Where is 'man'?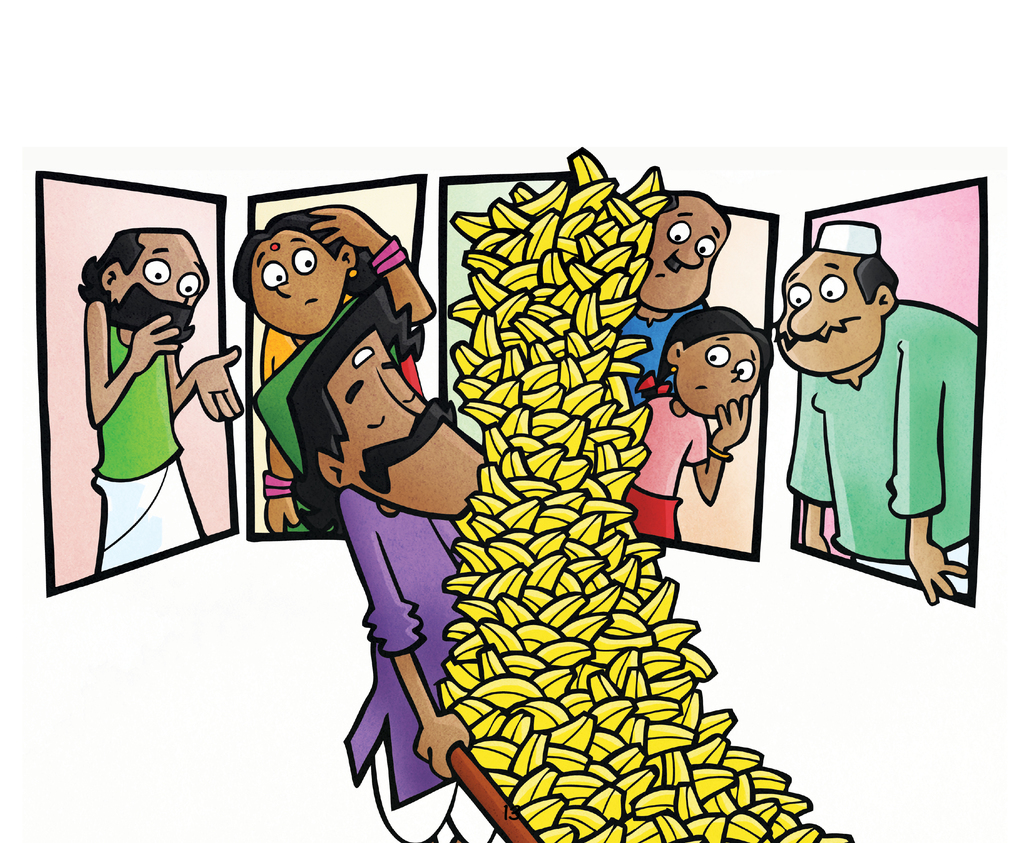
[left=250, top=284, right=524, bottom=842].
